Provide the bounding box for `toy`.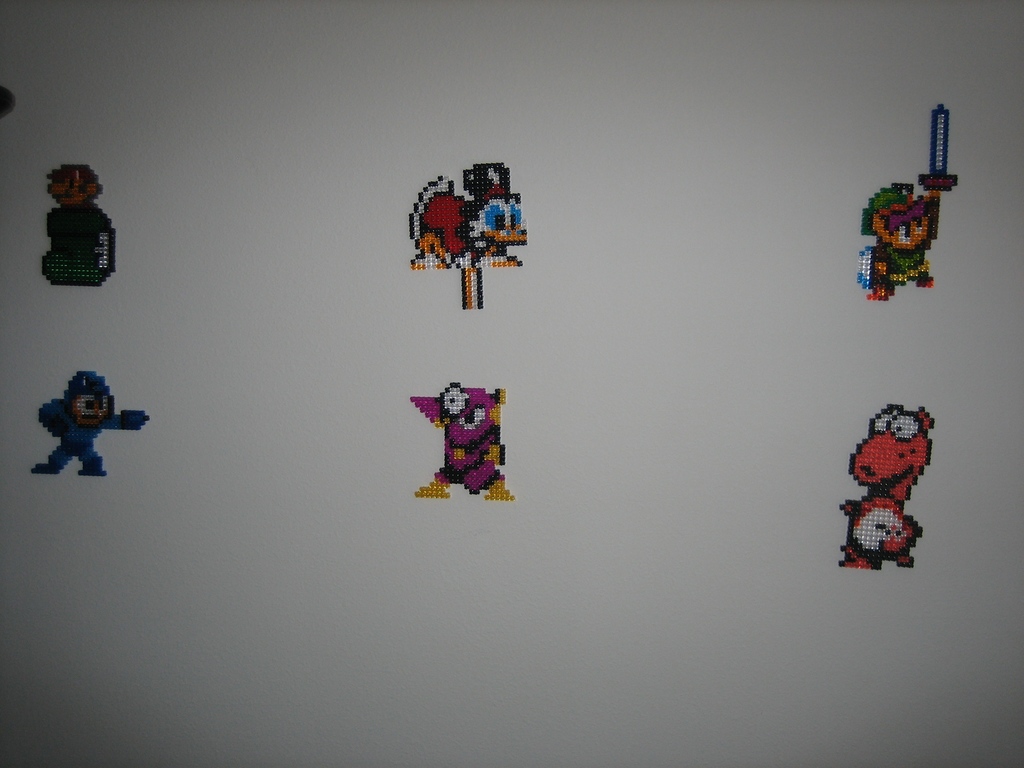
{"x1": 408, "y1": 380, "x2": 518, "y2": 507}.
